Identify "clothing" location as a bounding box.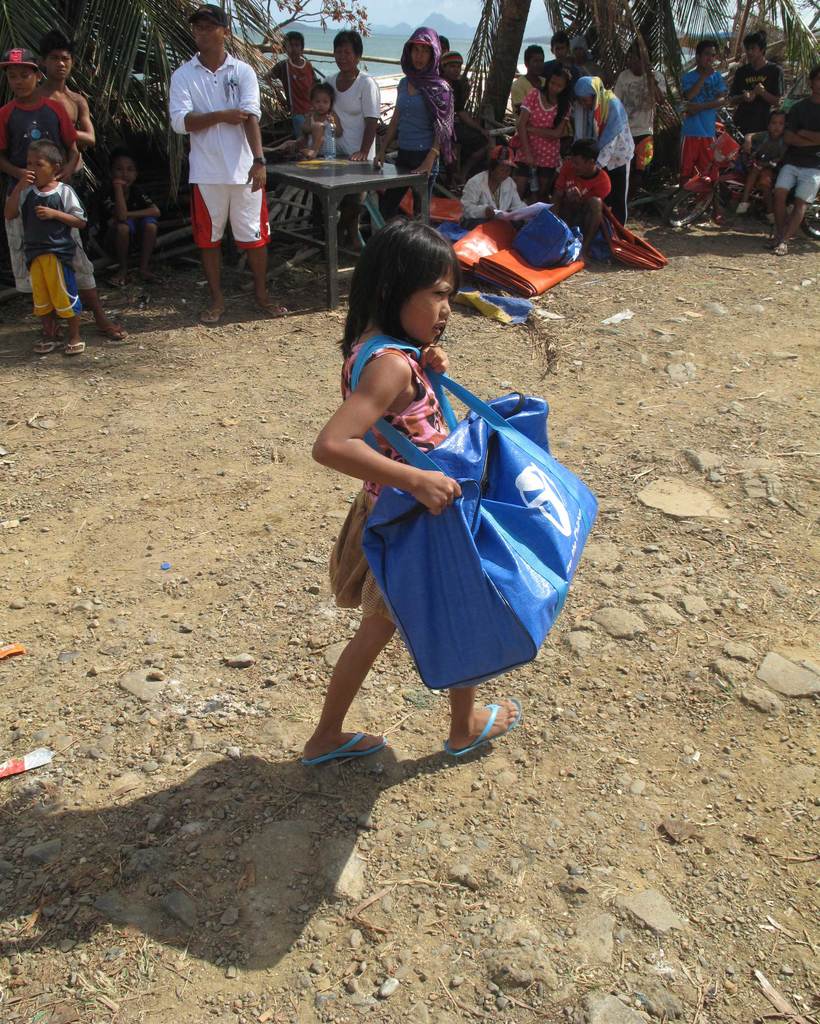
(19, 182, 93, 322).
